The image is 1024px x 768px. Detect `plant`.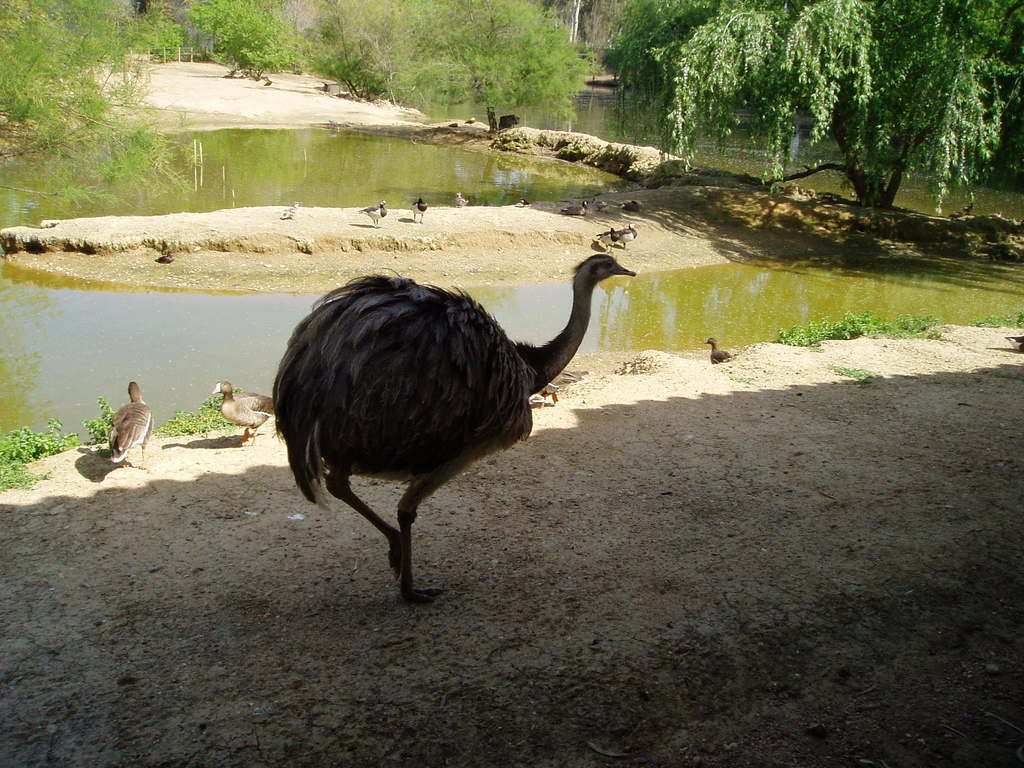
Detection: BBox(186, 0, 307, 78).
